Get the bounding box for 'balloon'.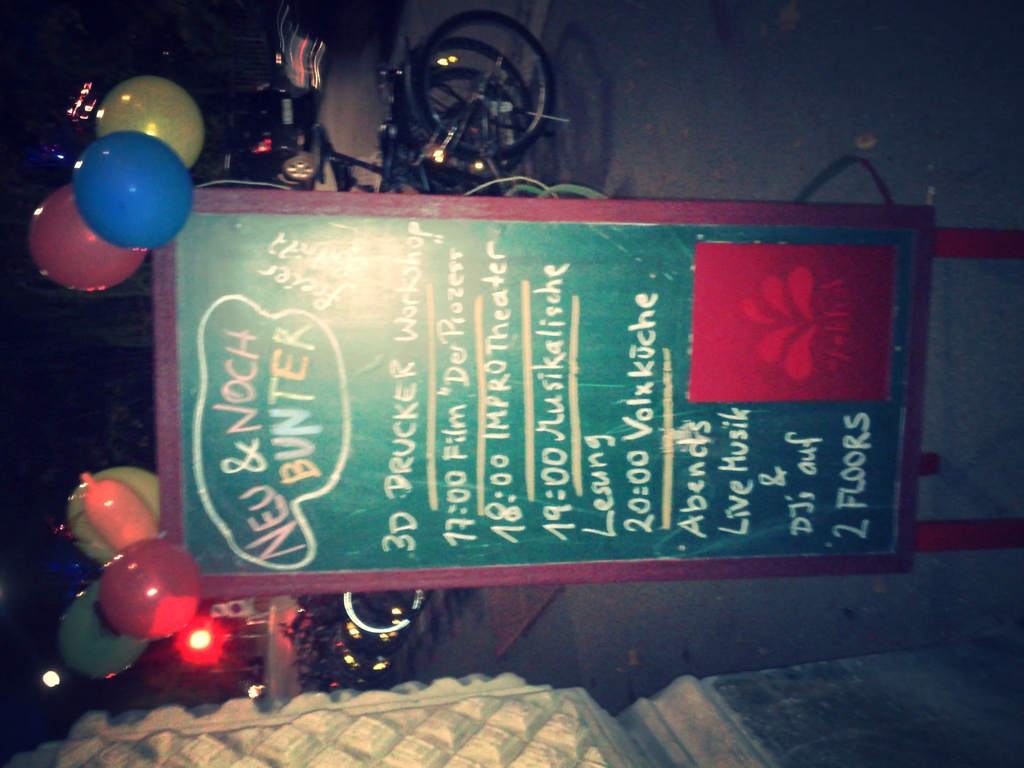
[96, 545, 202, 637].
